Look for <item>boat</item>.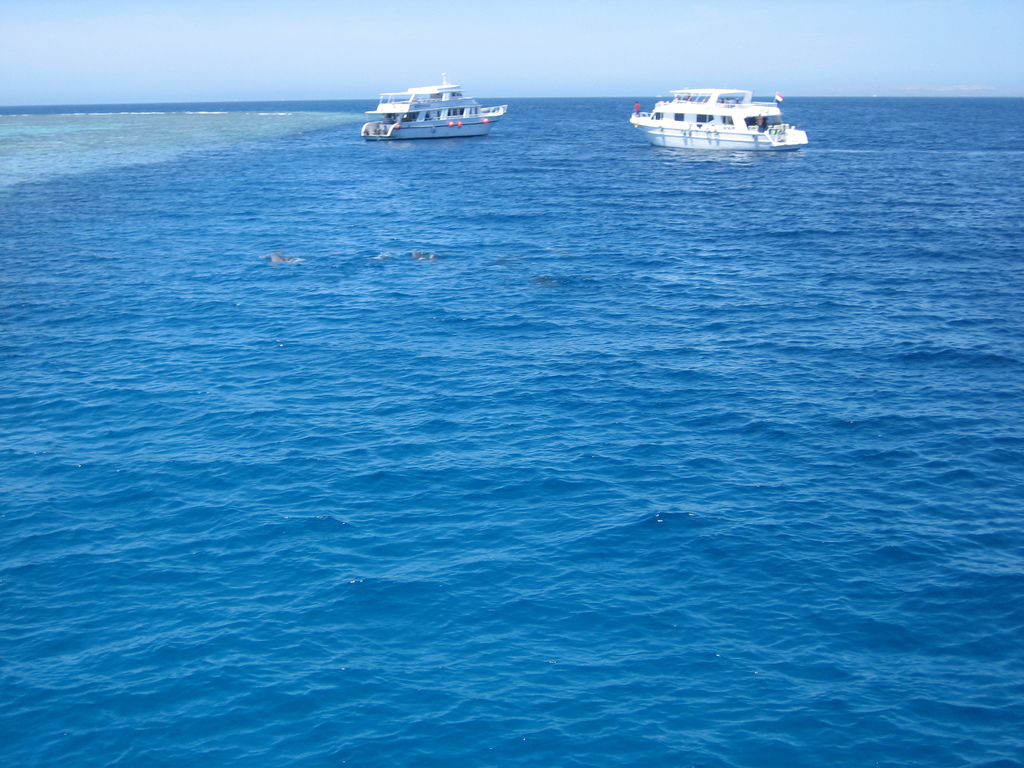
Found: l=628, t=86, r=812, b=153.
